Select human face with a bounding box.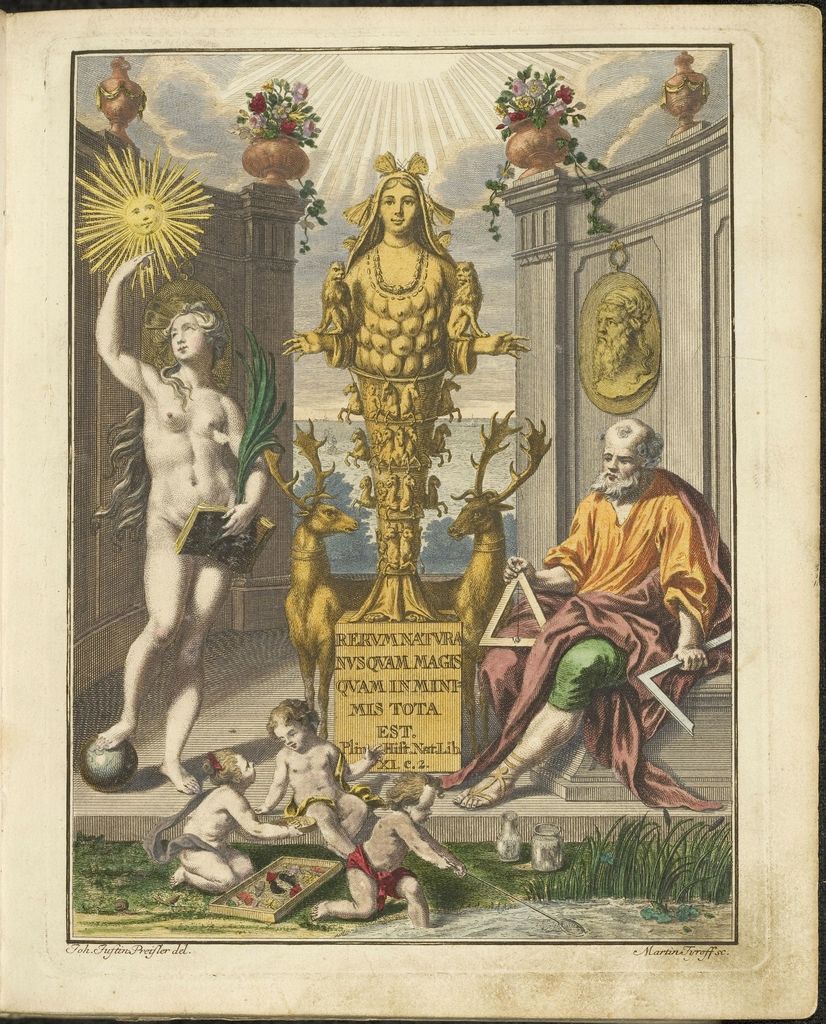
select_region(378, 179, 420, 234).
